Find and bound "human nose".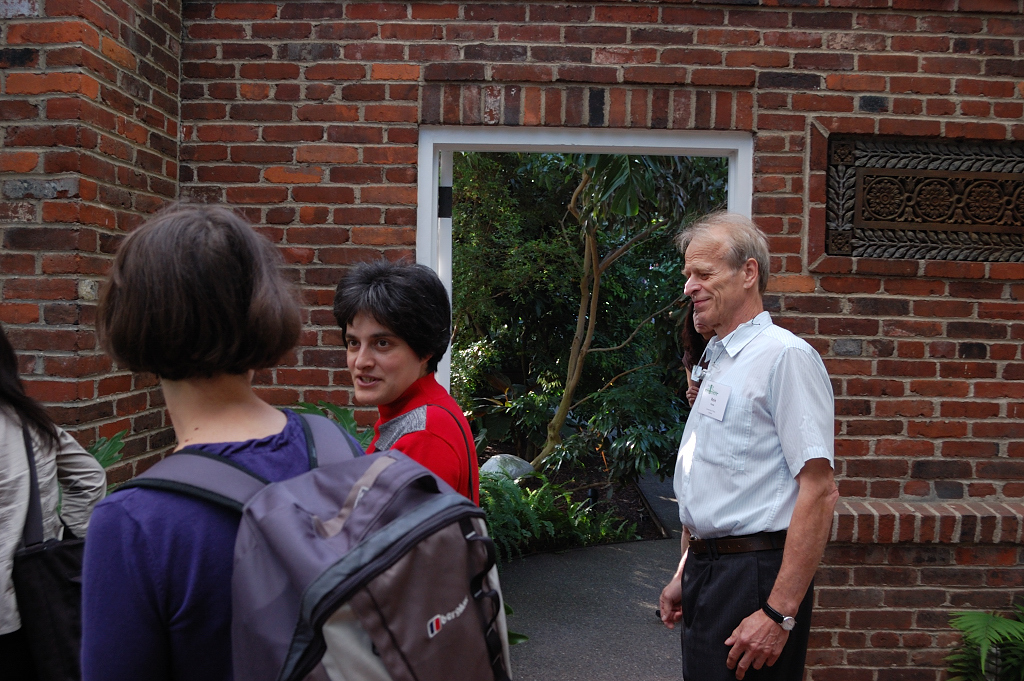
Bound: {"left": 681, "top": 273, "right": 703, "bottom": 294}.
